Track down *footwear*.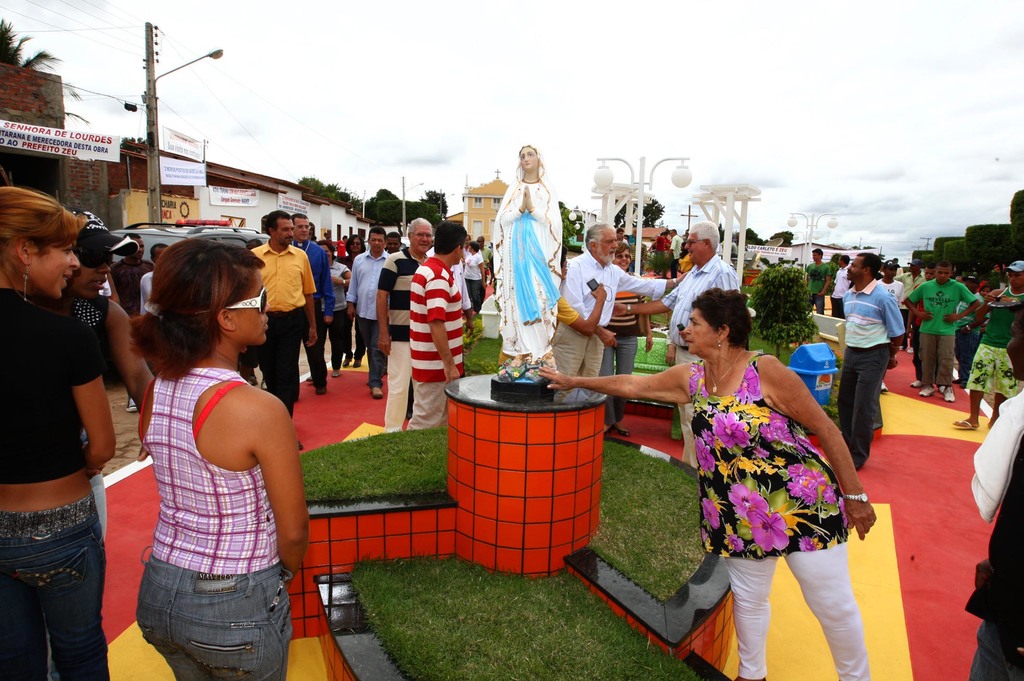
Tracked to 124 396 138 412.
